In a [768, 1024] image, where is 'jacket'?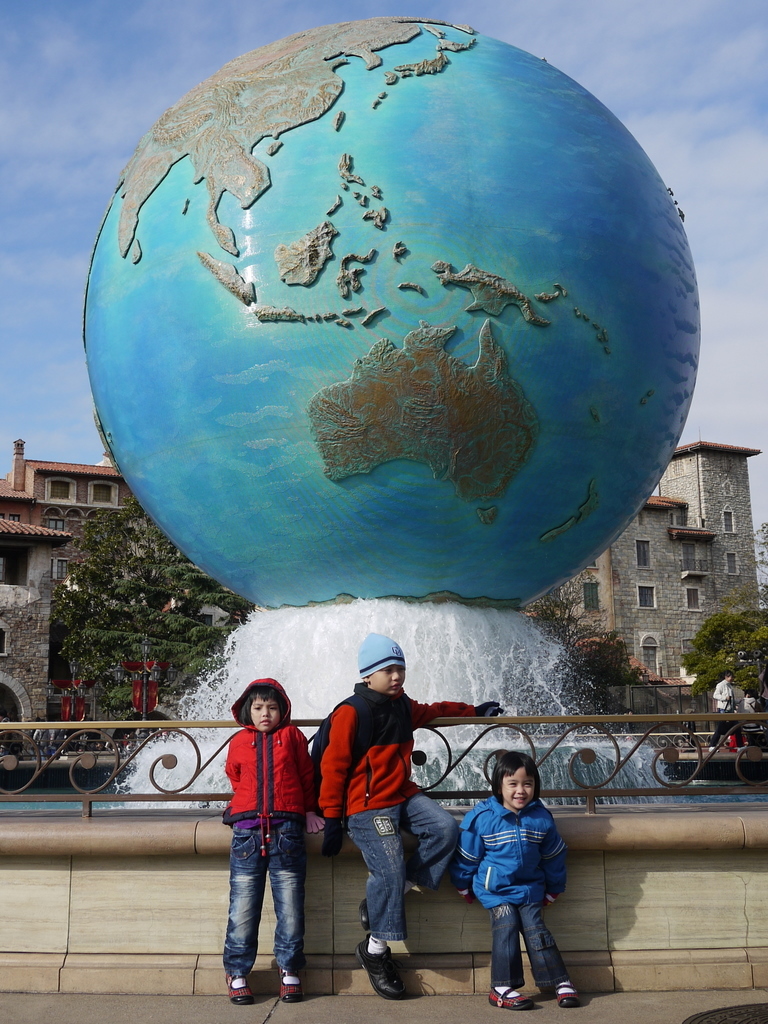
[left=218, top=664, right=316, bottom=822].
